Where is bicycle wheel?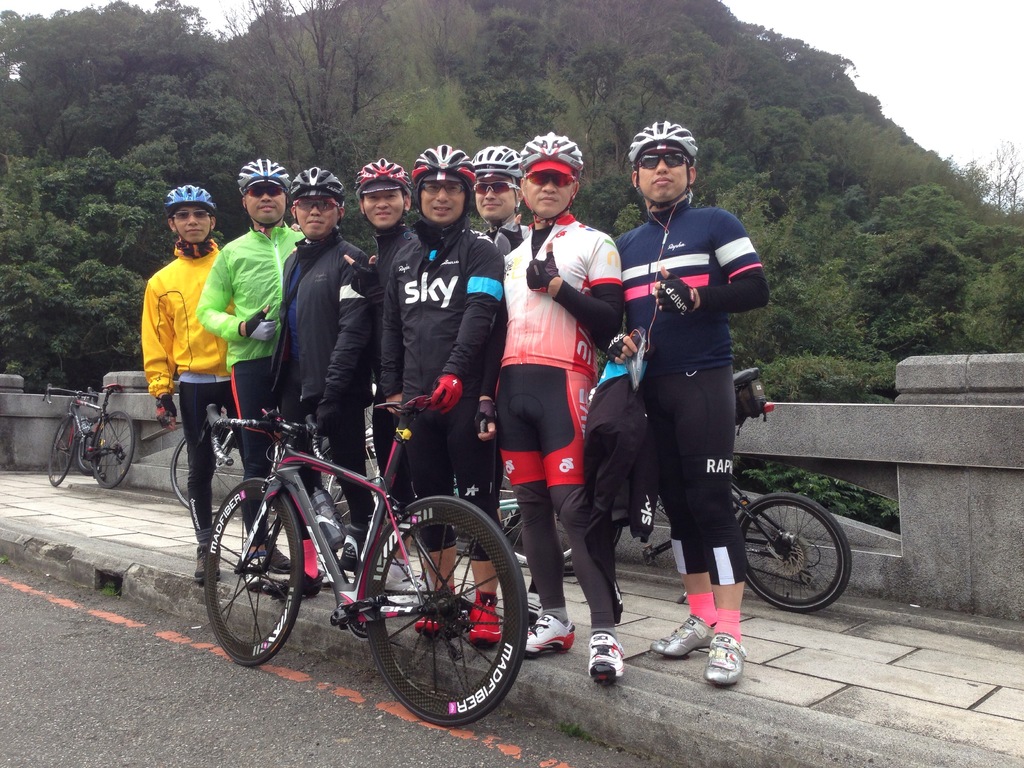
[490, 464, 576, 573].
